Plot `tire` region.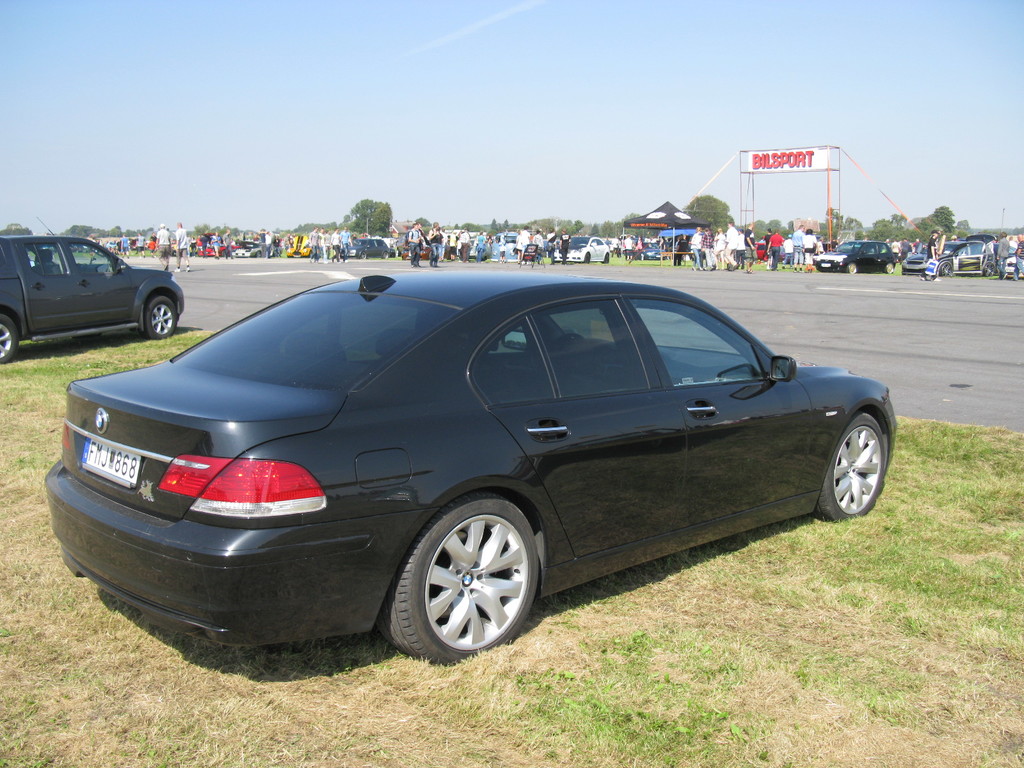
Plotted at detection(938, 260, 955, 278).
